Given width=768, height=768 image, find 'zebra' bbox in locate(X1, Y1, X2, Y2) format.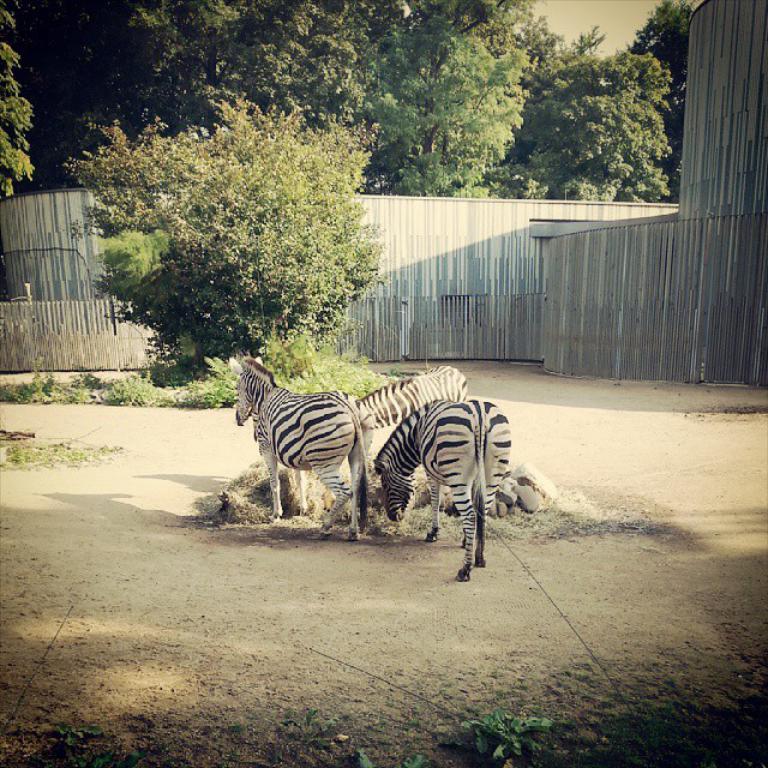
locate(350, 365, 469, 432).
